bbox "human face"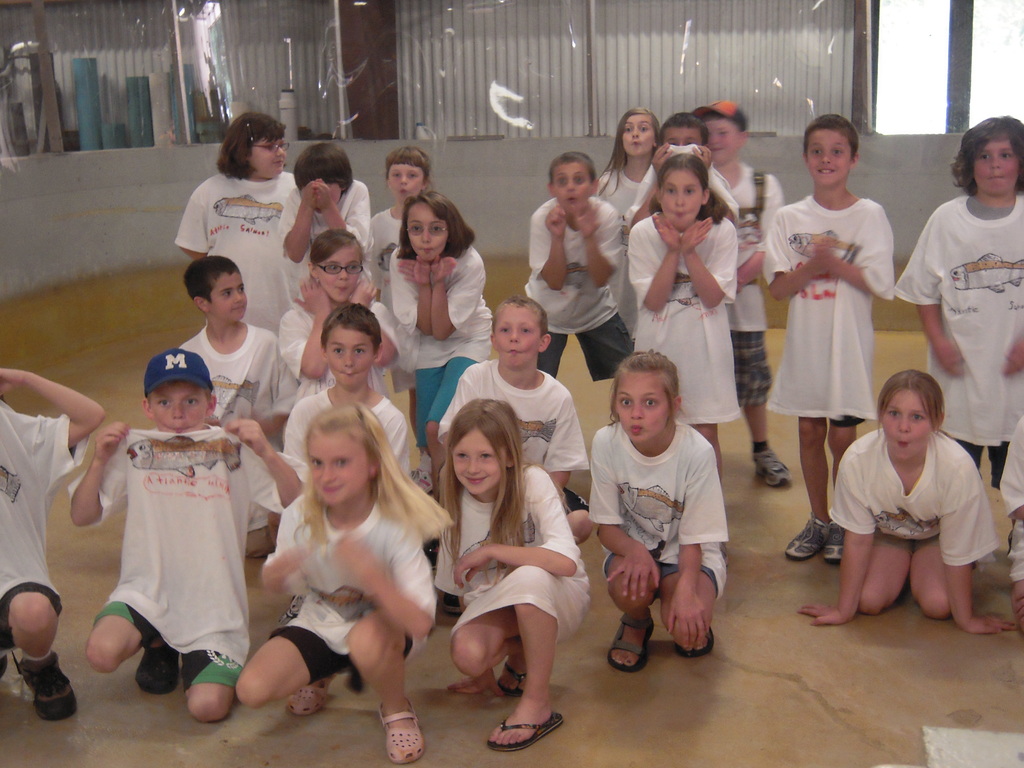
{"x1": 407, "y1": 199, "x2": 445, "y2": 260}
